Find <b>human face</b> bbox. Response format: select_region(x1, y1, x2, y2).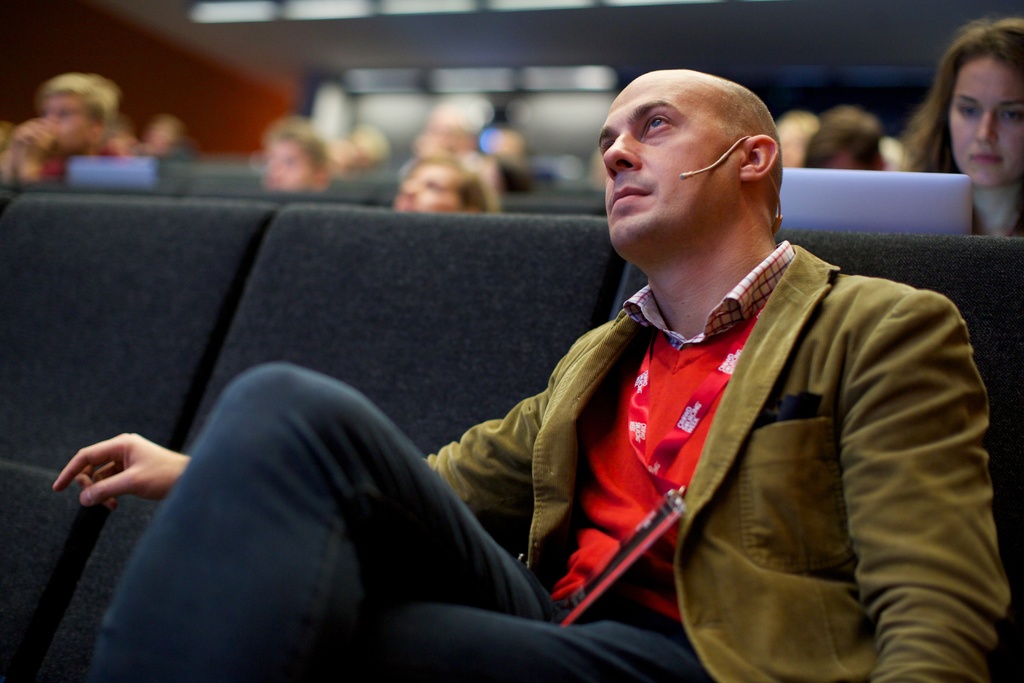
select_region(388, 163, 458, 217).
